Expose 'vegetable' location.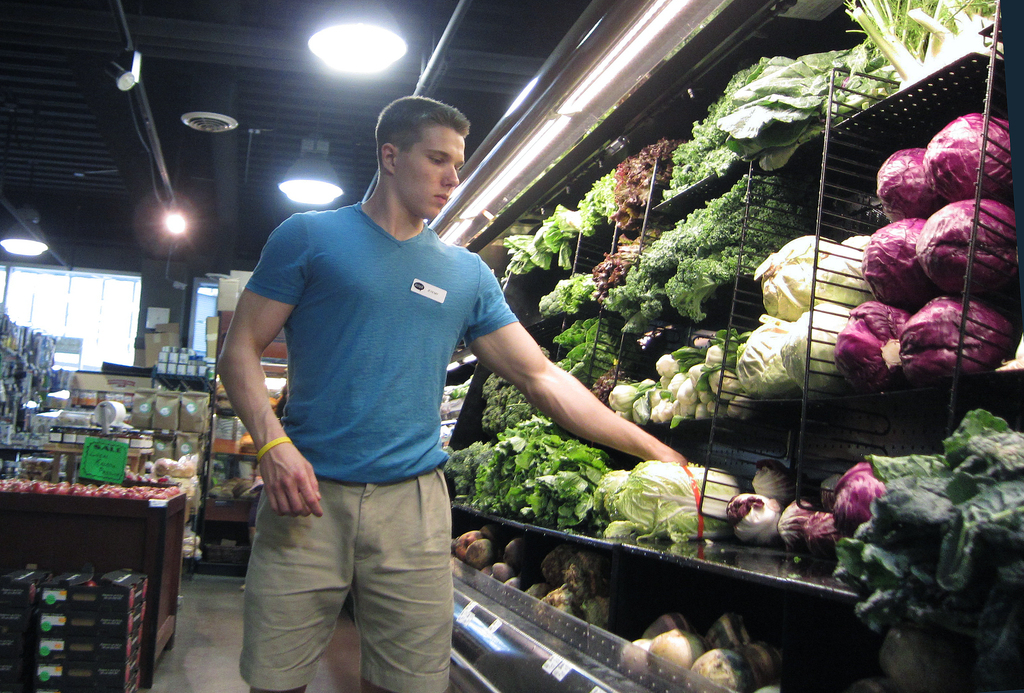
Exposed at bbox=(814, 414, 1023, 692).
